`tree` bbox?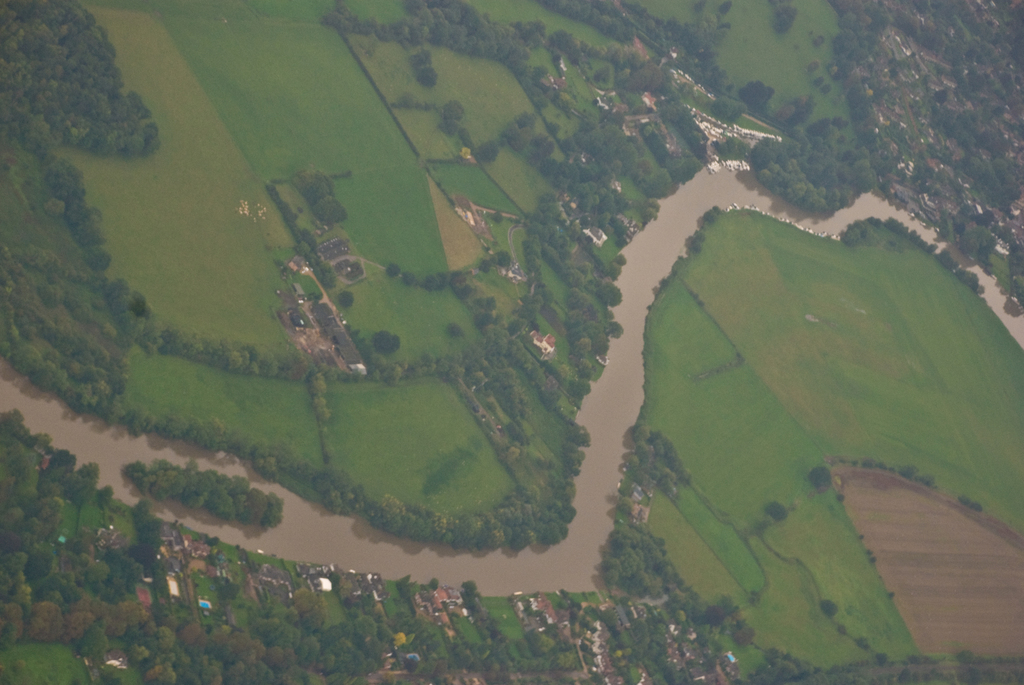
crop(520, 128, 554, 166)
